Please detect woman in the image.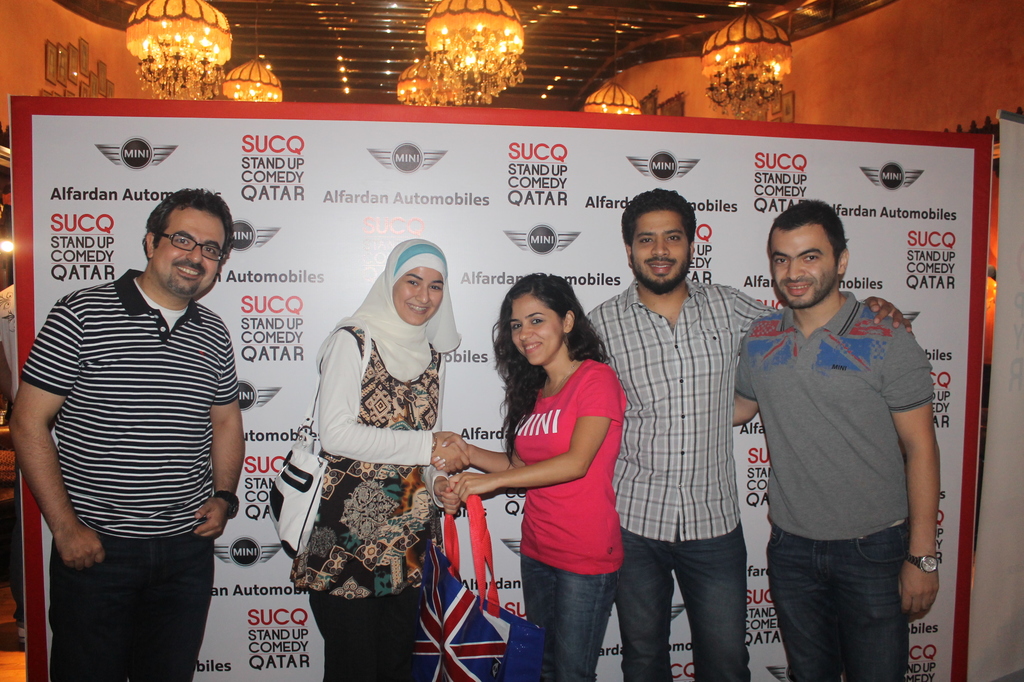
(448,268,630,681).
